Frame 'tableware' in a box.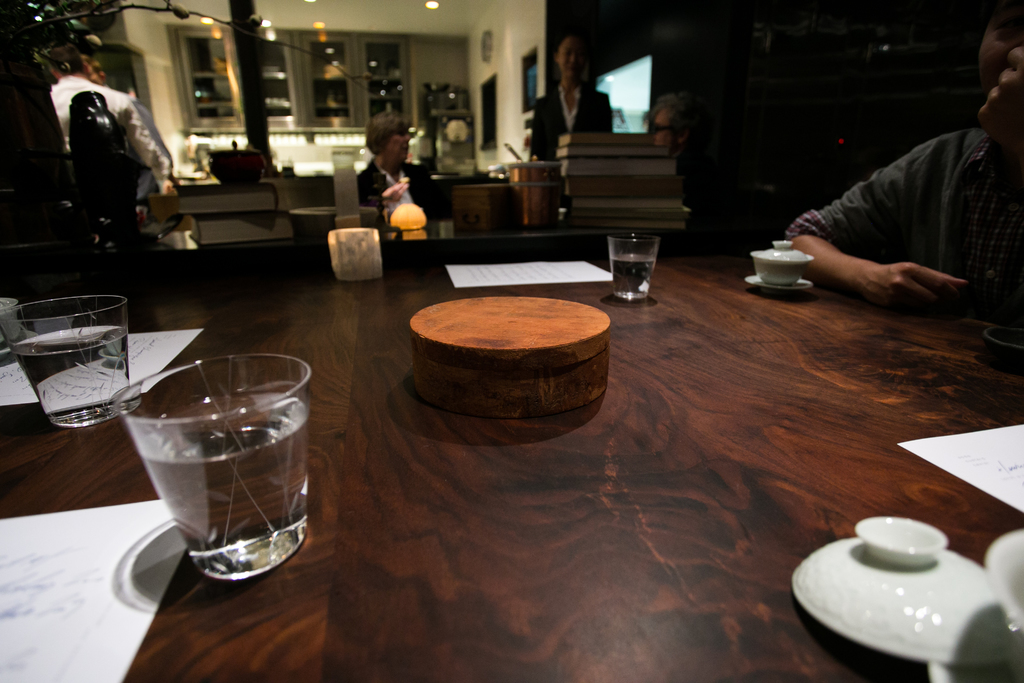
[781,511,1023,682].
